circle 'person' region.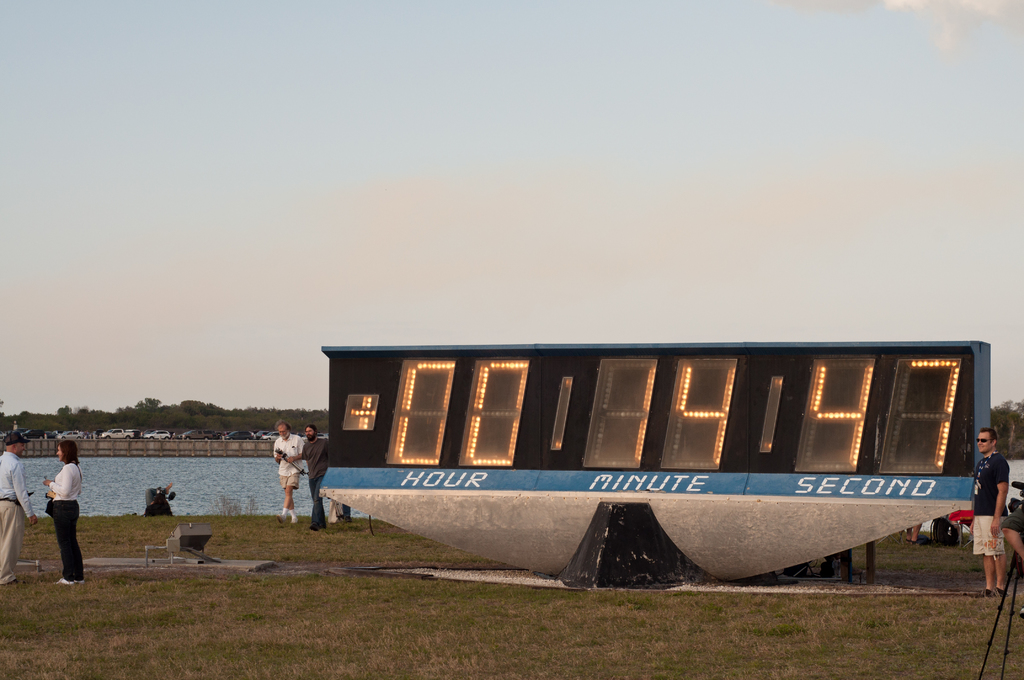
Region: x1=44 y1=424 x2=83 y2=585.
